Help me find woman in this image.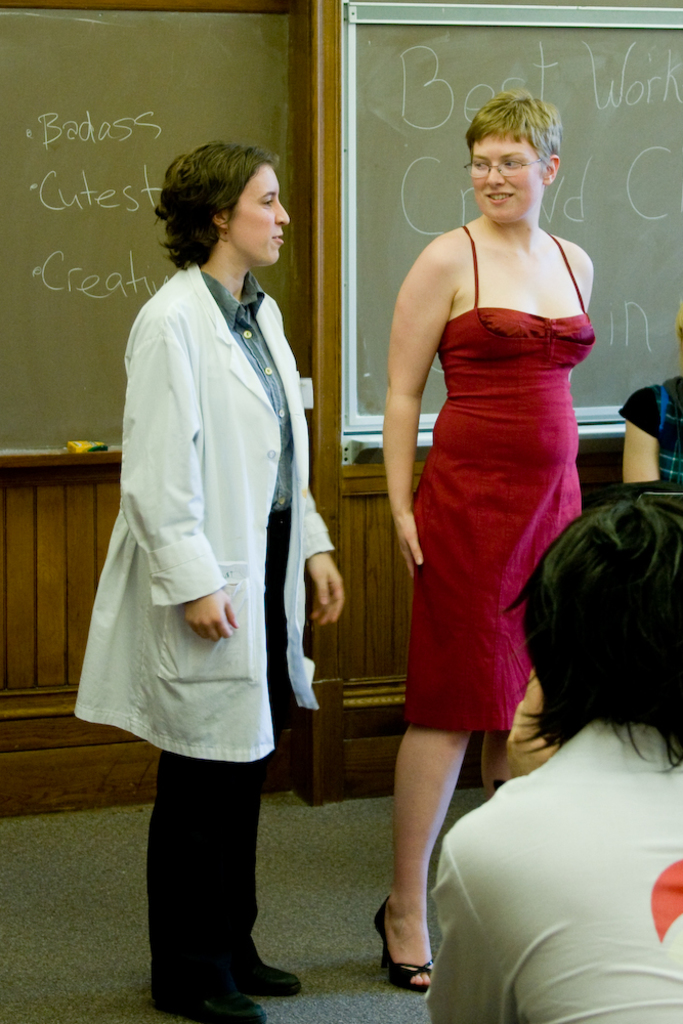
Found it: l=68, t=144, r=344, b=1023.
